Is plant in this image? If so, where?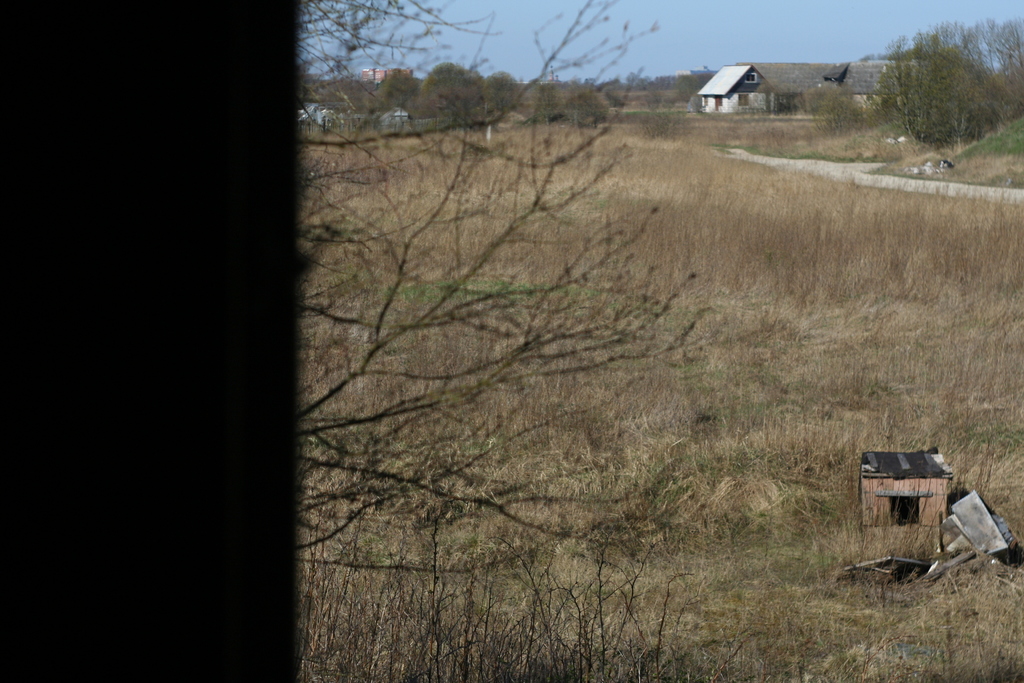
Yes, at bbox=(865, 107, 1023, 183).
